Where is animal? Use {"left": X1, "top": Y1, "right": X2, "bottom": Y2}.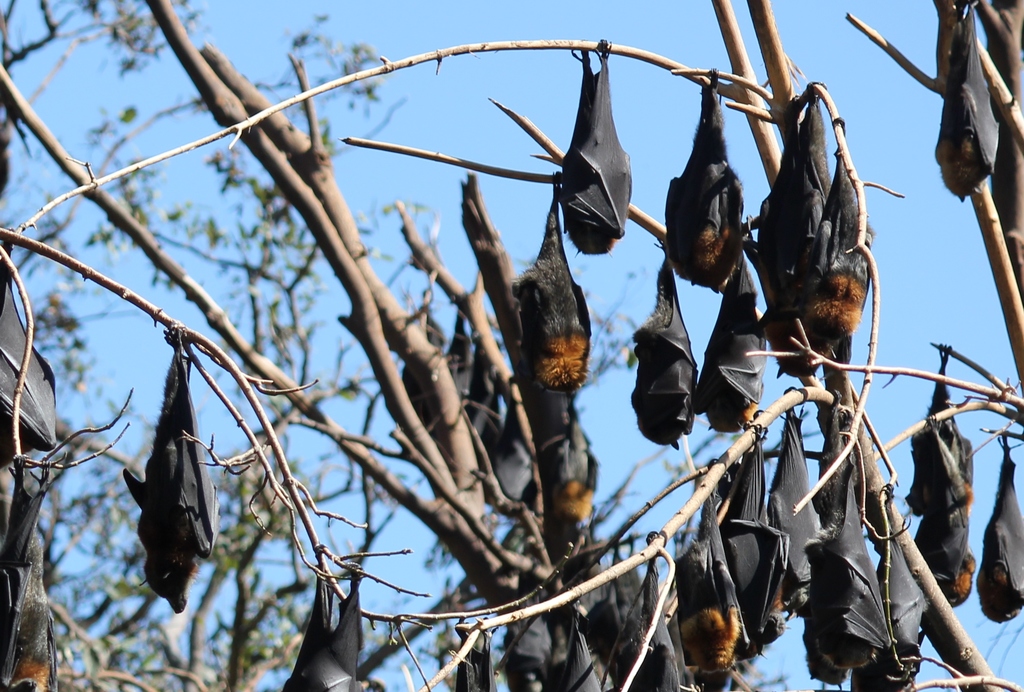
{"left": 977, "top": 430, "right": 1020, "bottom": 626}.
